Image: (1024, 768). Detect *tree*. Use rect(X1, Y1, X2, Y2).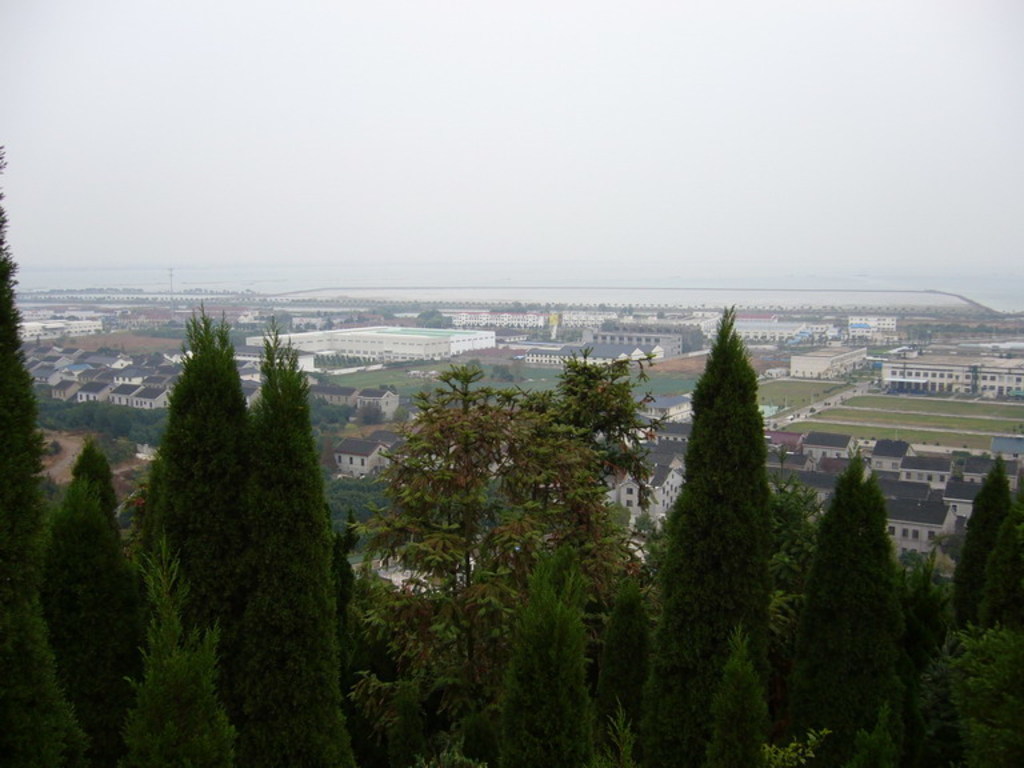
rect(899, 615, 1023, 767).
